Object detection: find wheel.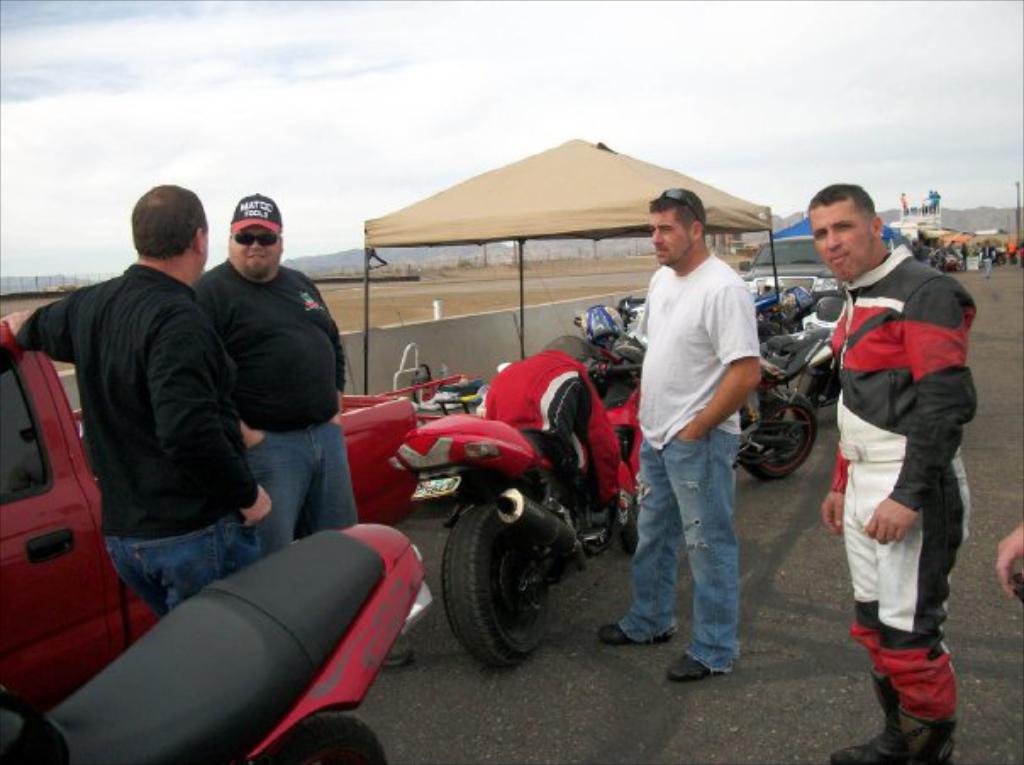
(x1=799, y1=363, x2=824, y2=412).
